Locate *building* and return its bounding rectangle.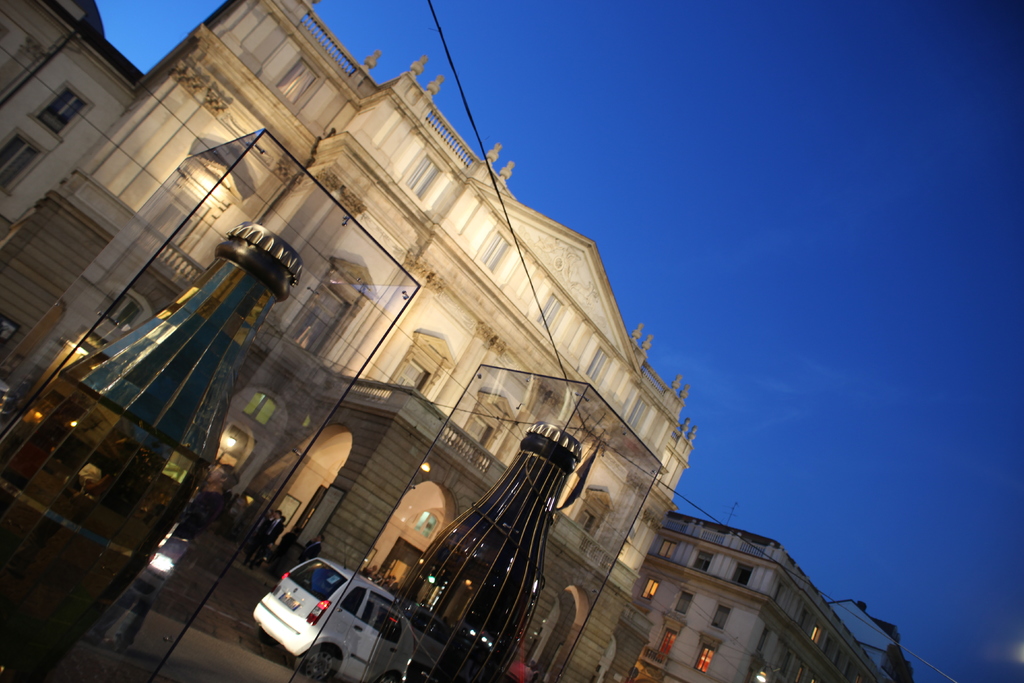
rect(0, 0, 701, 682).
